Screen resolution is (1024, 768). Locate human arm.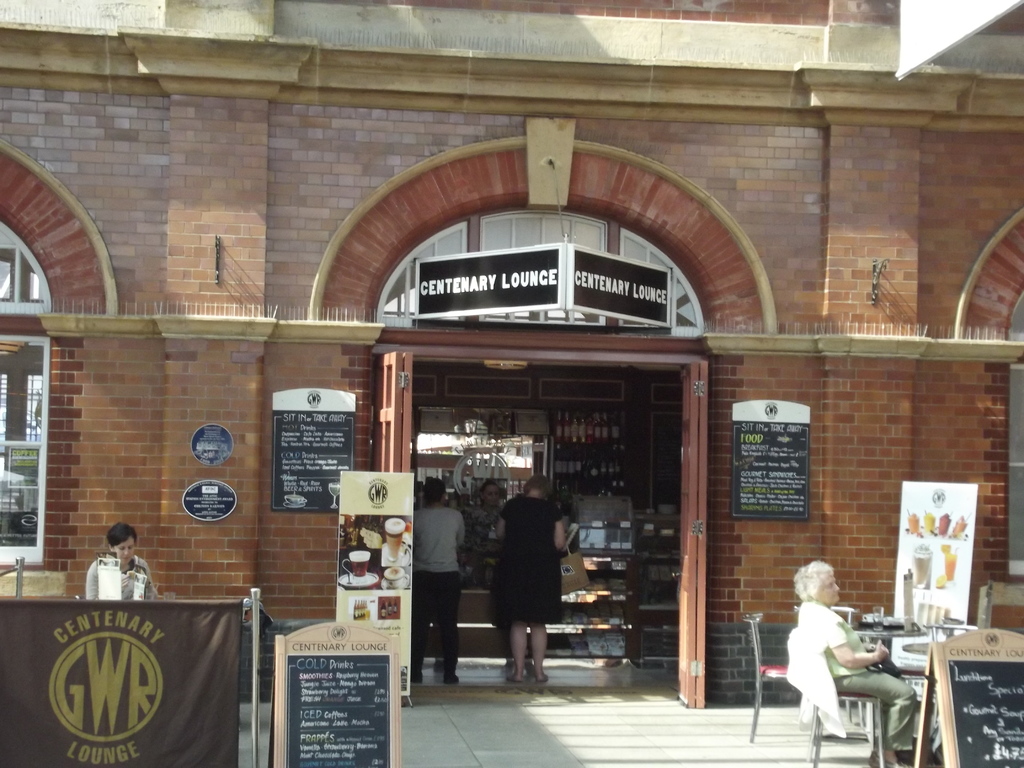
bbox=[497, 499, 509, 536].
